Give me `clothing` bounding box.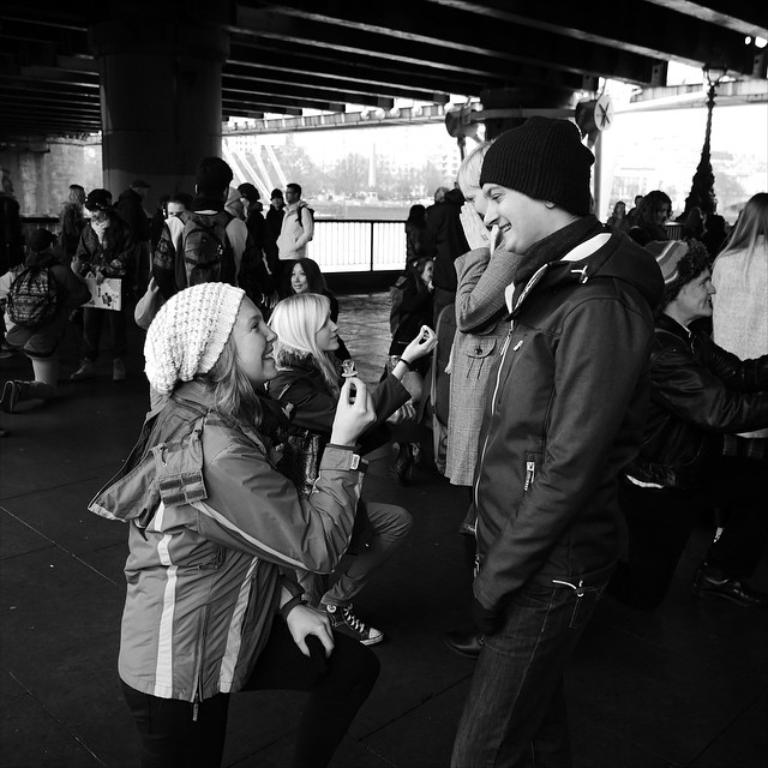
locate(101, 198, 149, 283).
